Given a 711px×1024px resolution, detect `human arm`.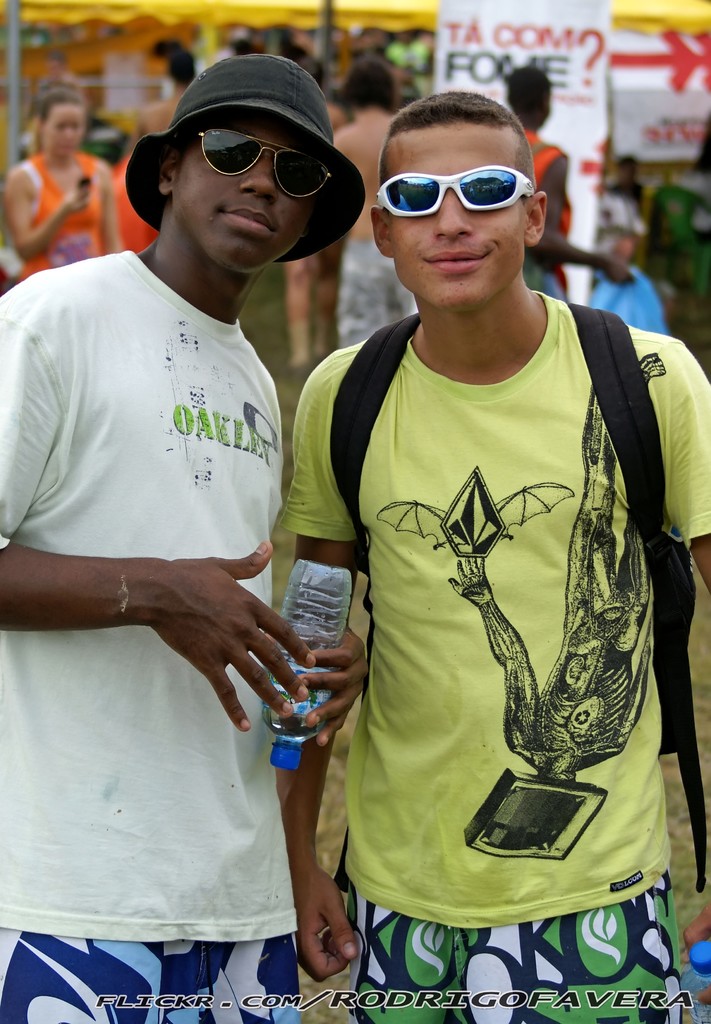
Rect(0, 534, 316, 732).
